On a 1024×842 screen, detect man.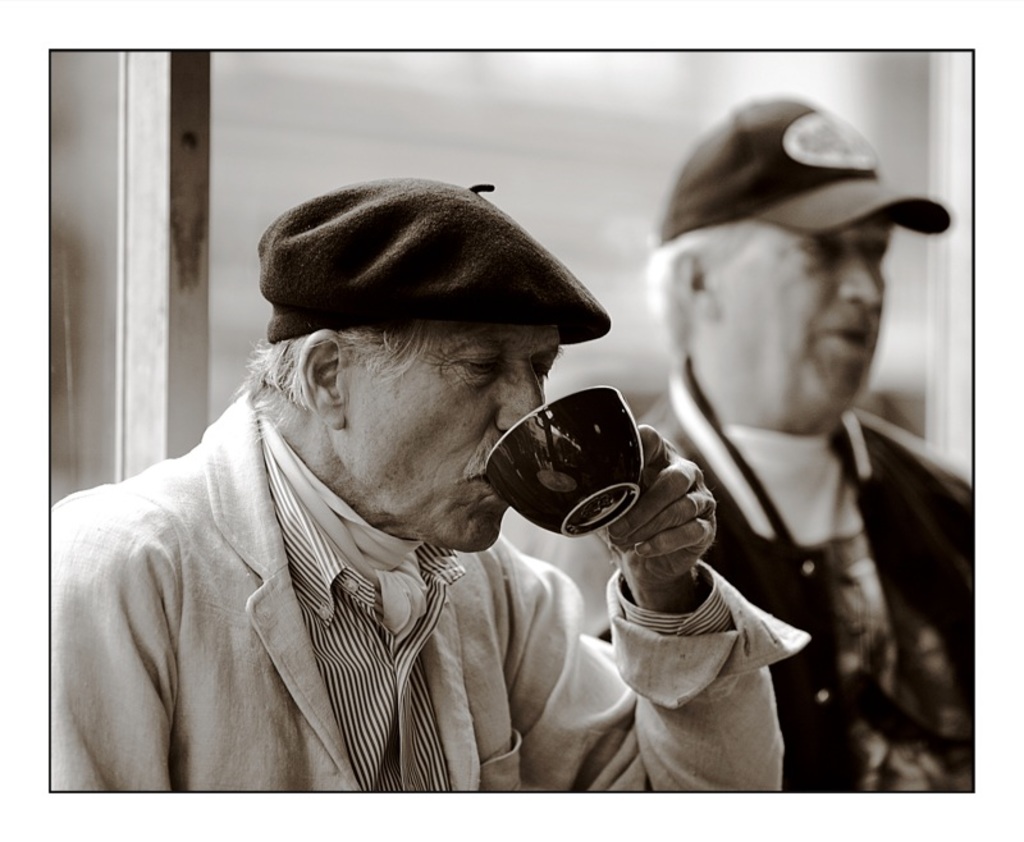
55:163:756:814.
